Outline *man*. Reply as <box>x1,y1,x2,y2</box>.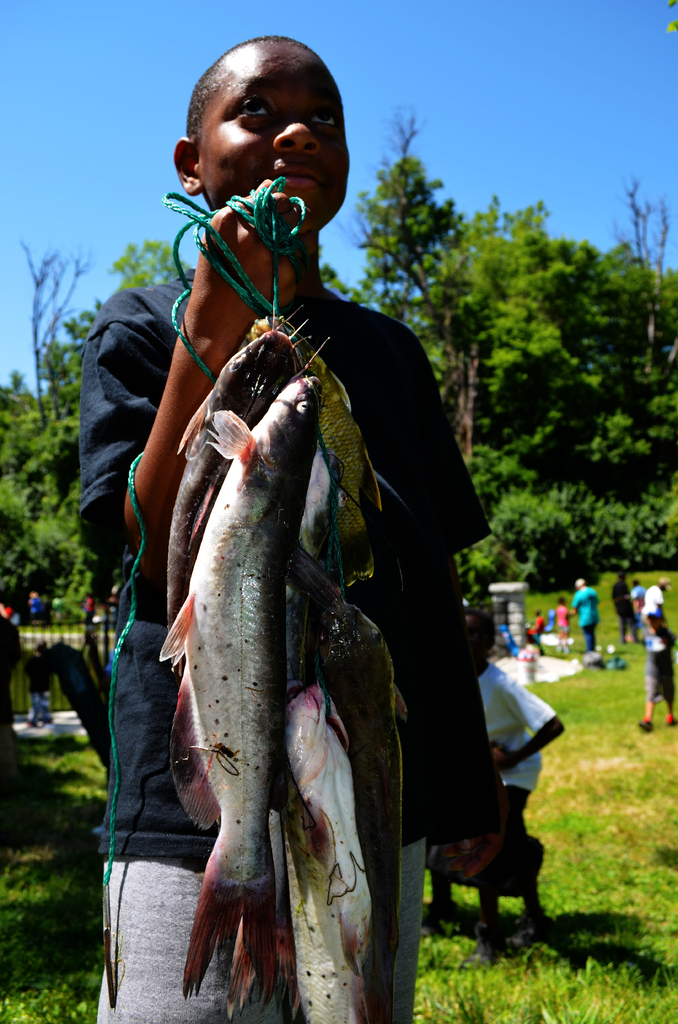
<box>611,568,643,641</box>.
